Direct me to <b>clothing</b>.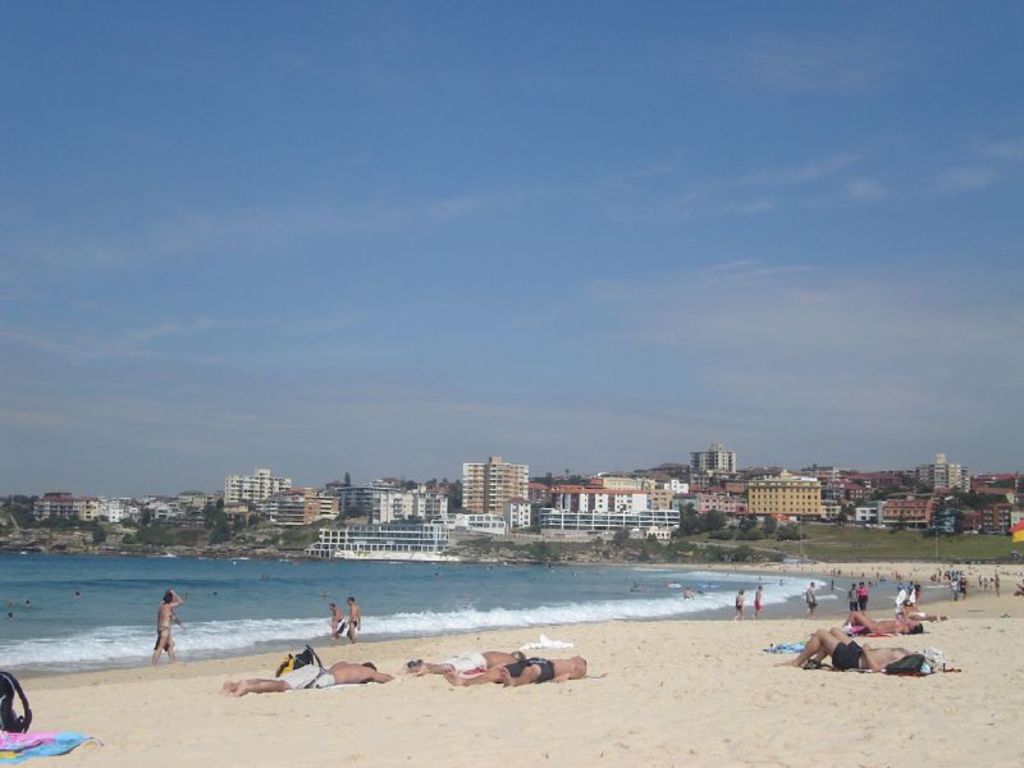
Direction: 859 585 868 613.
